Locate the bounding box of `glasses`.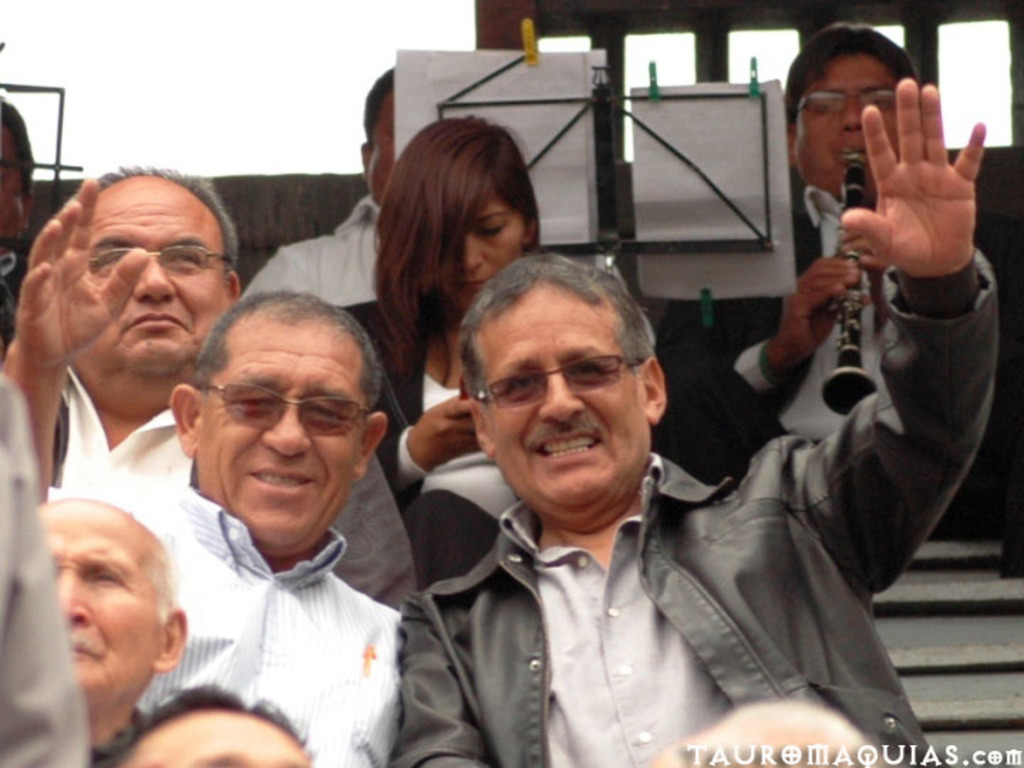
Bounding box: 478,363,644,415.
